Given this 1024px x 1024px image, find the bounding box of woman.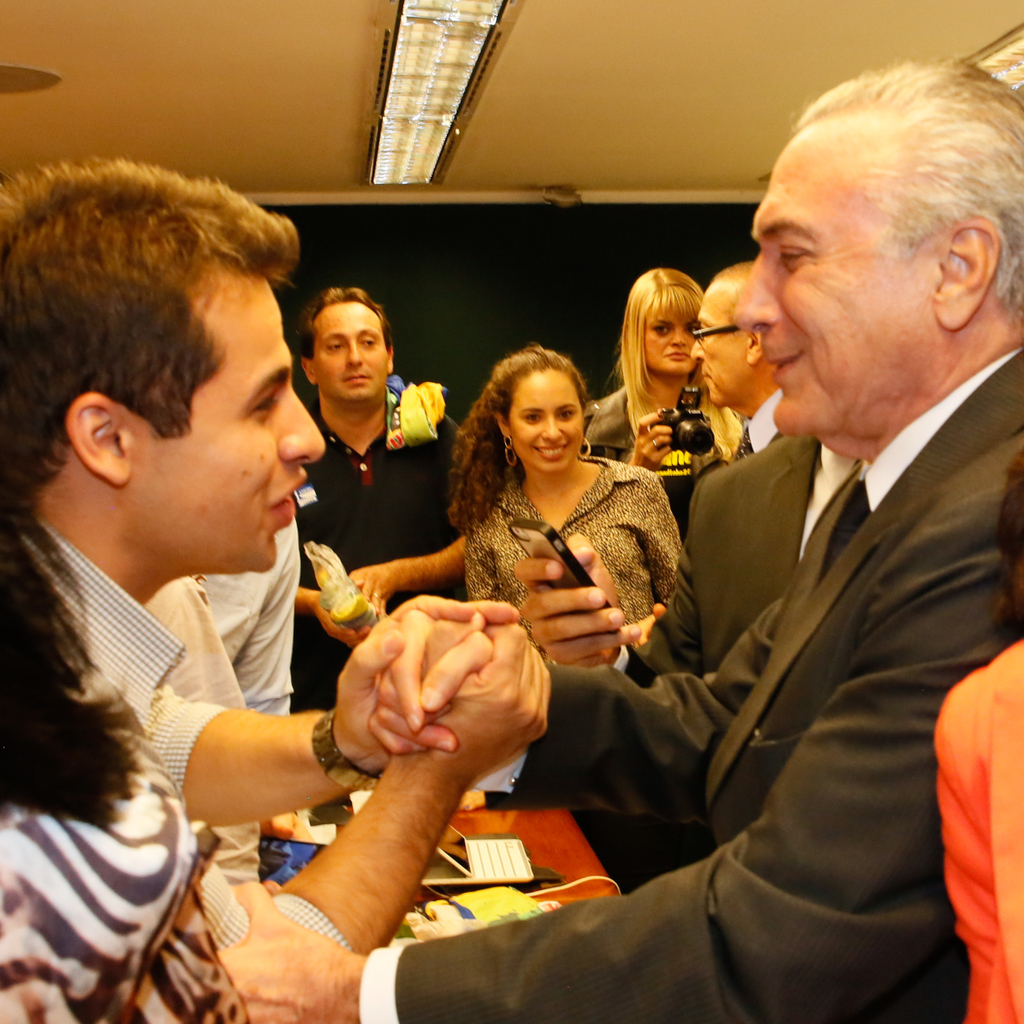
(423,338,688,739).
